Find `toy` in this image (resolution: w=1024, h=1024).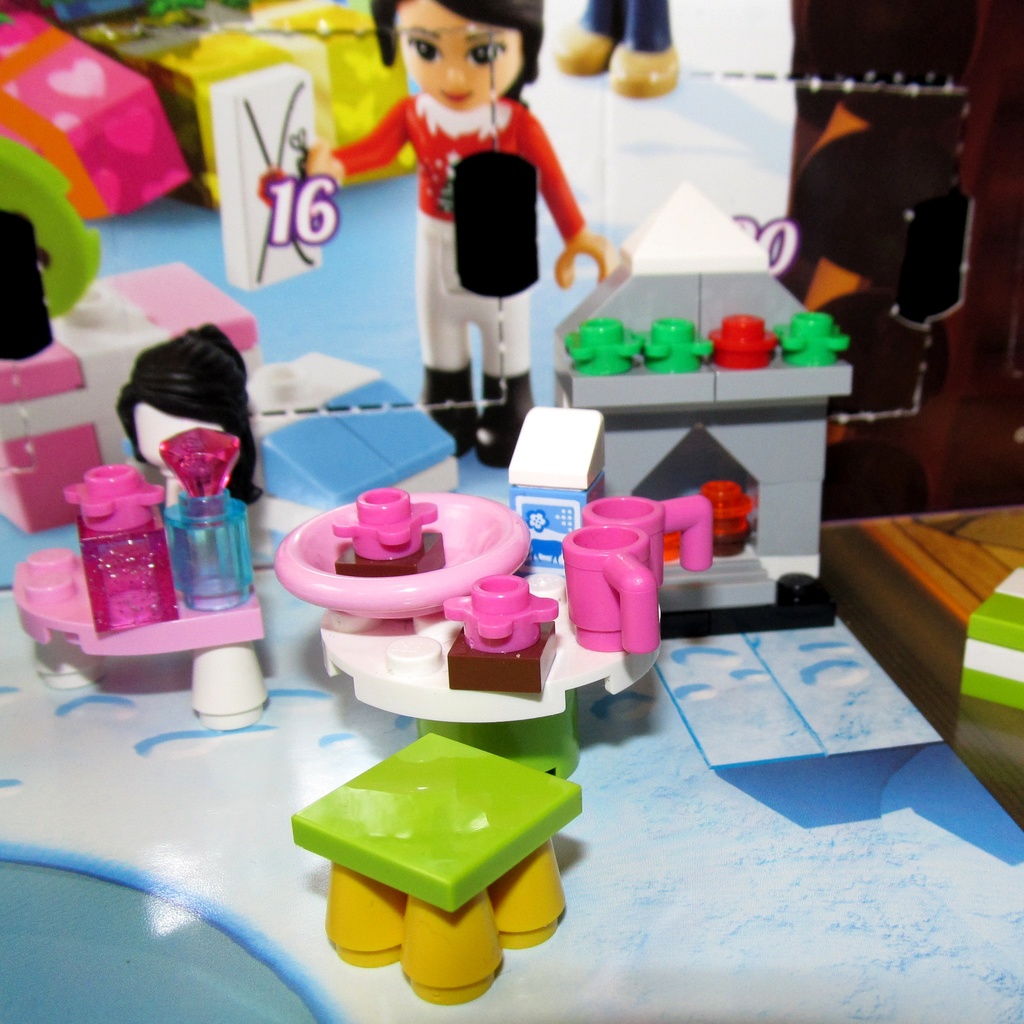
bbox(555, 319, 641, 376).
